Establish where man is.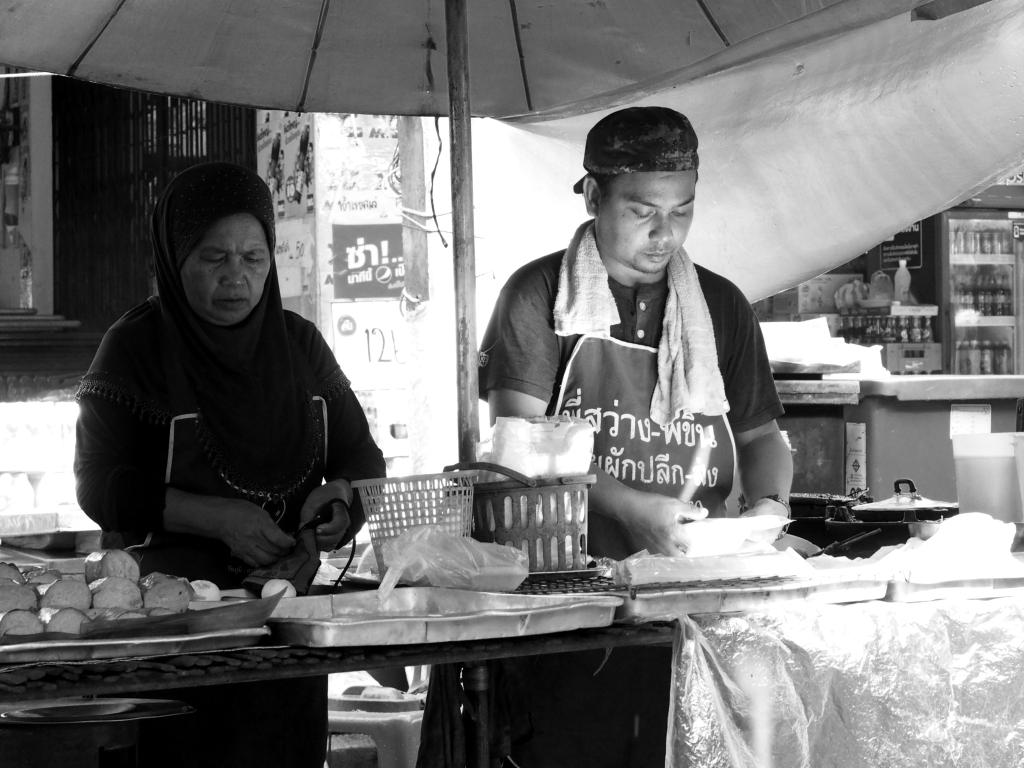
Established at BBox(481, 125, 798, 559).
